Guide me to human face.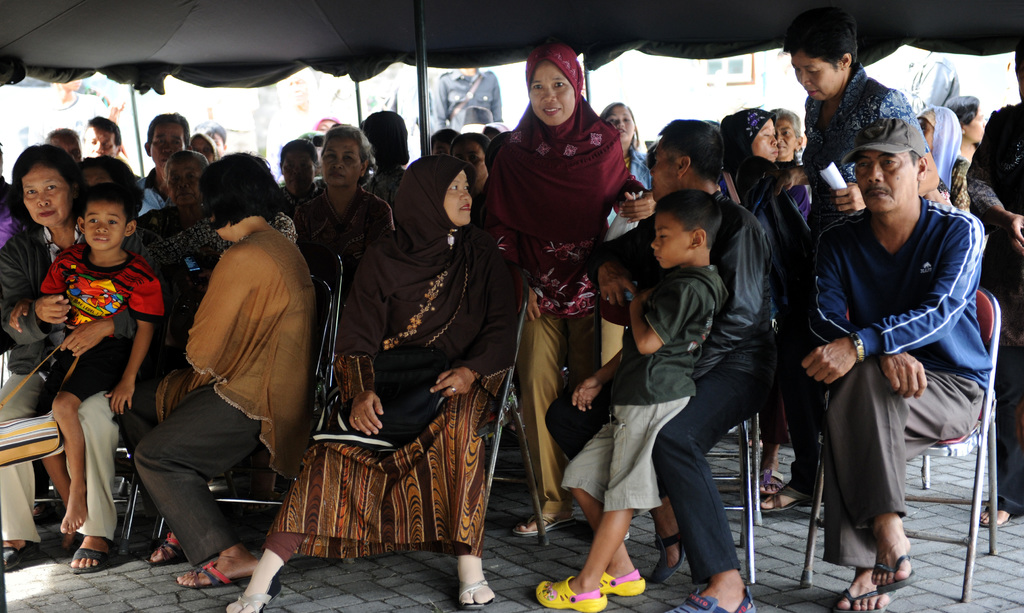
Guidance: bbox=[215, 132, 223, 154].
